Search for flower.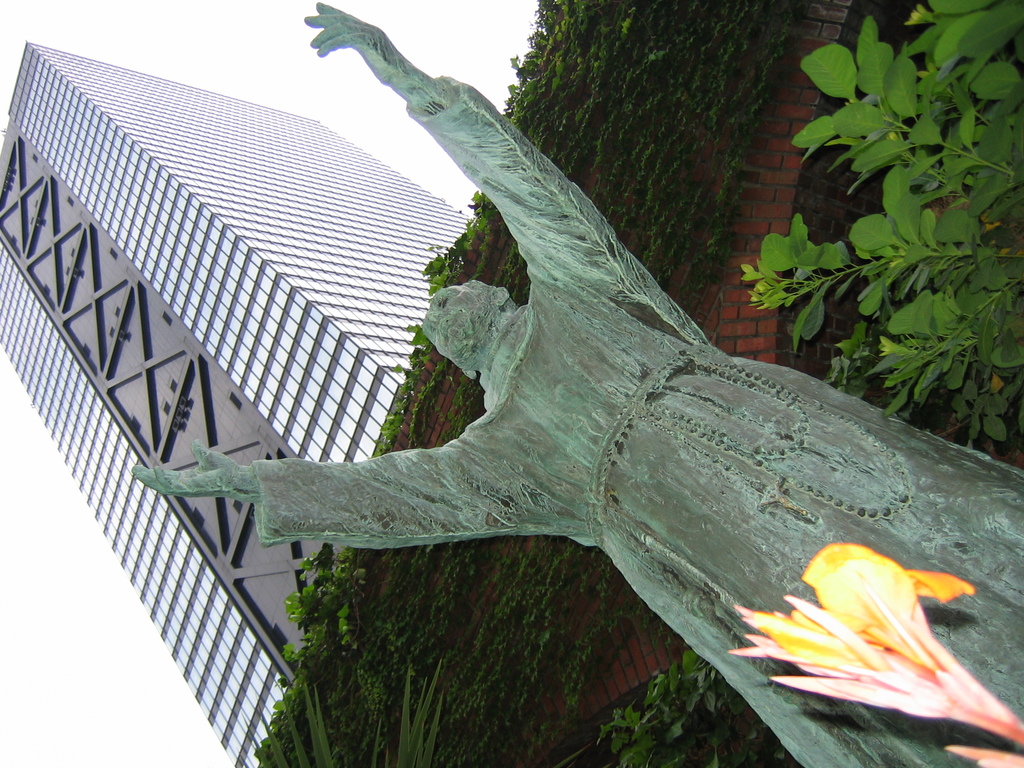
Found at Rect(723, 545, 1023, 733).
